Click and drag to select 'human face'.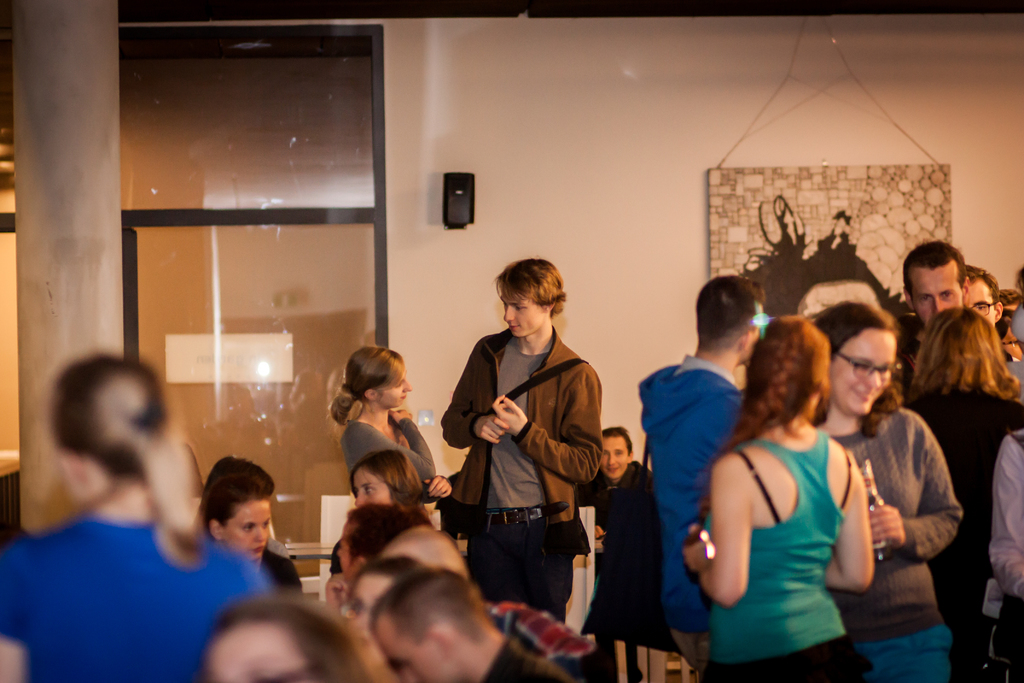
Selection: select_region(340, 579, 401, 646).
